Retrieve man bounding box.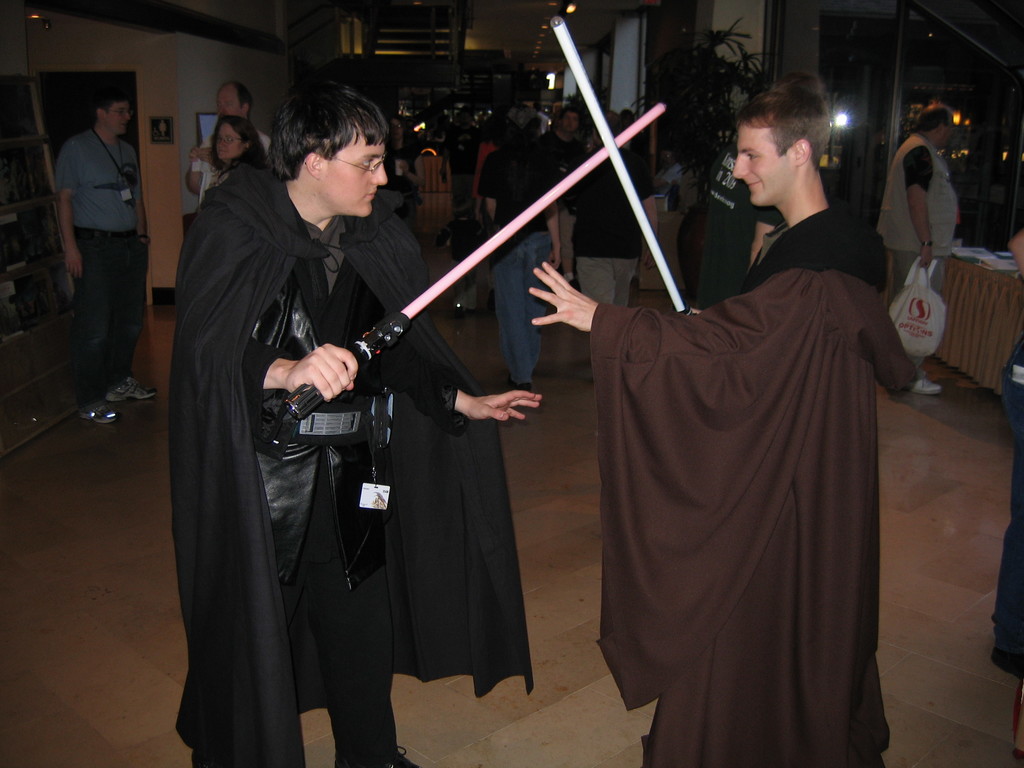
Bounding box: [477, 113, 562, 390].
